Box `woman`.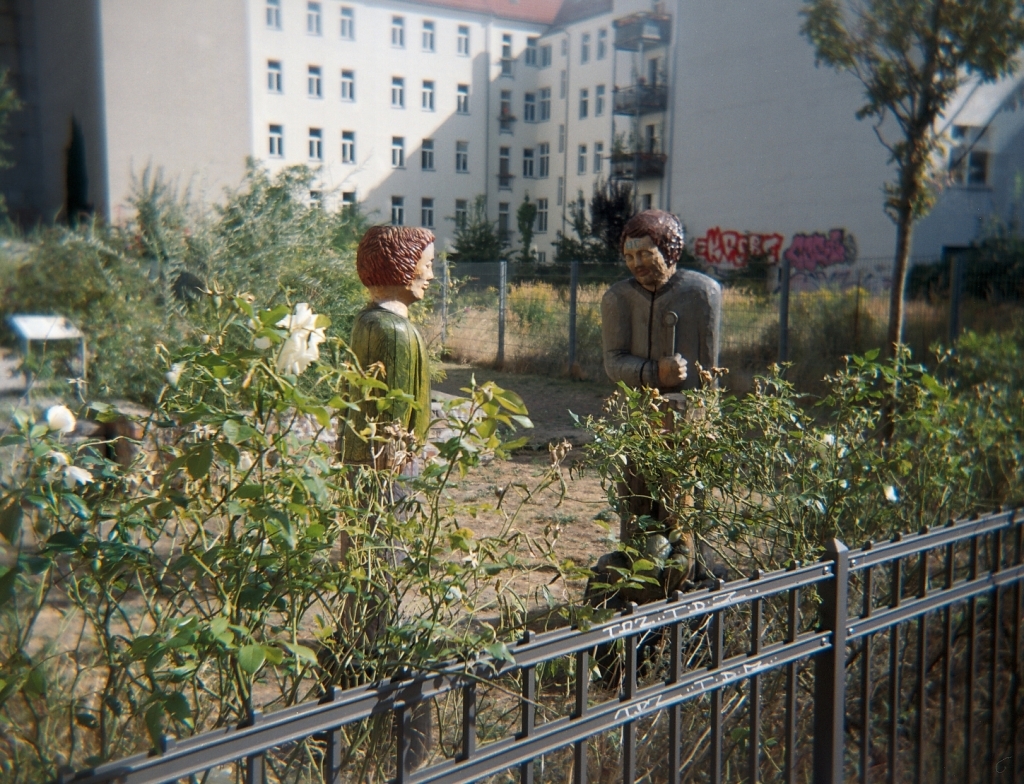
<bbox>326, 224, 436, 668</bbox>.
